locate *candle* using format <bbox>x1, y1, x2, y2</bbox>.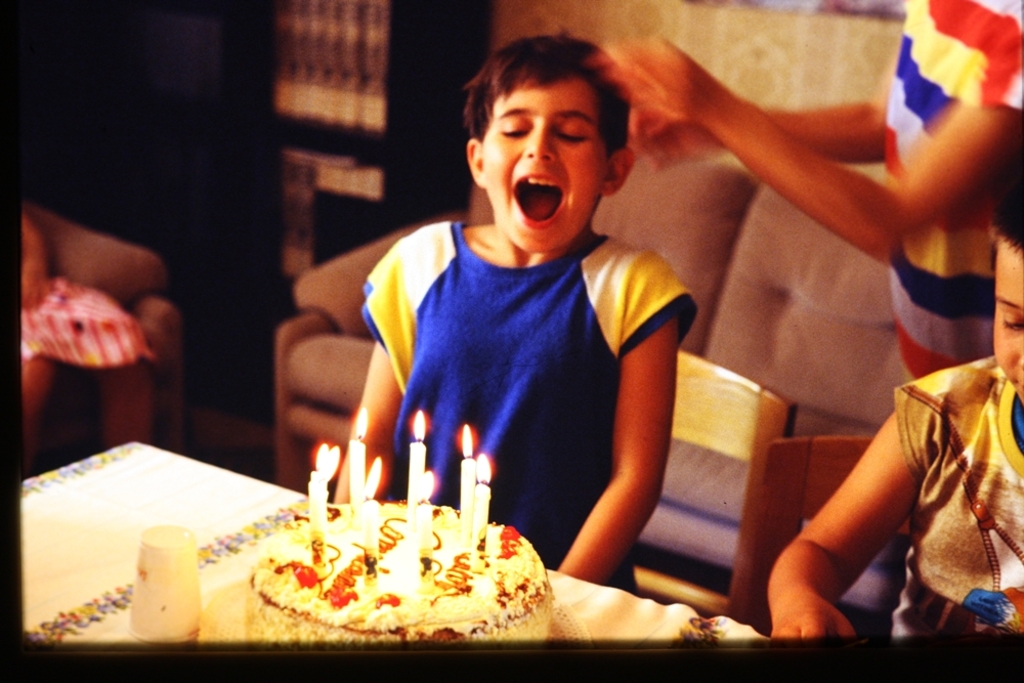
<bbox>309, 445, 339, 566</bbox>.
